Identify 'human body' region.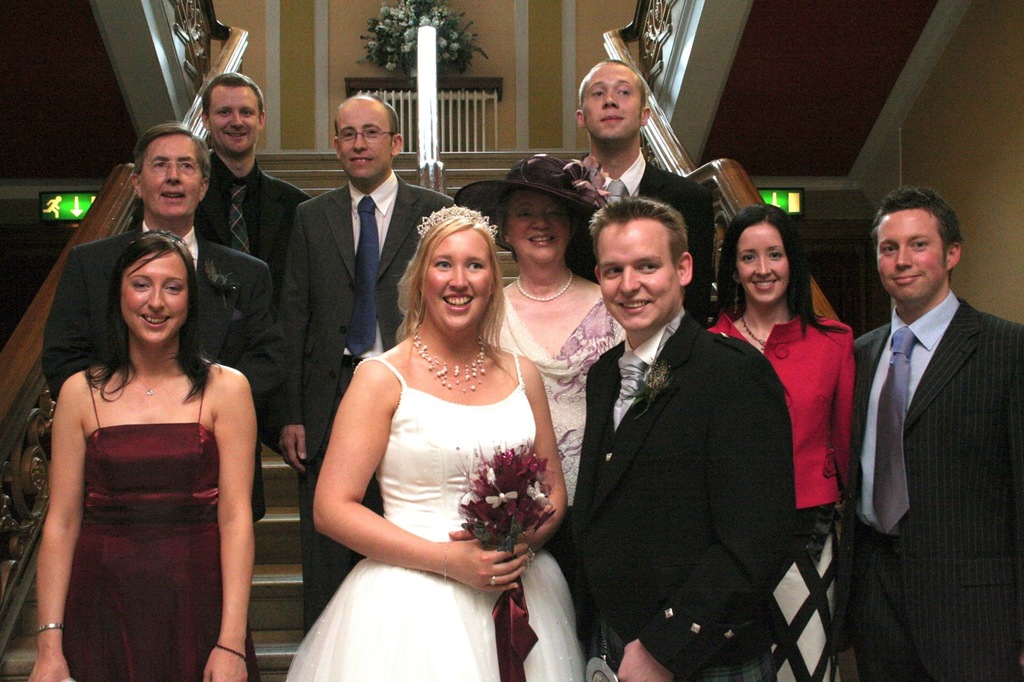
Region: x1=571 y1=196 x2=800 y2=681.
